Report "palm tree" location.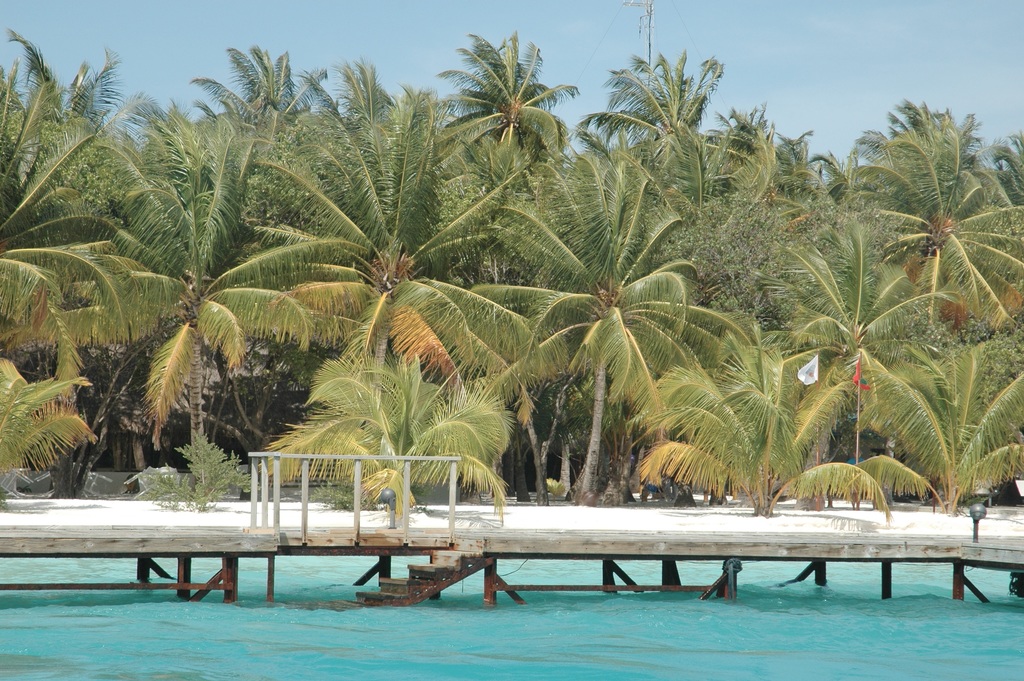
Report: box(904, 342, 1023, 505).
